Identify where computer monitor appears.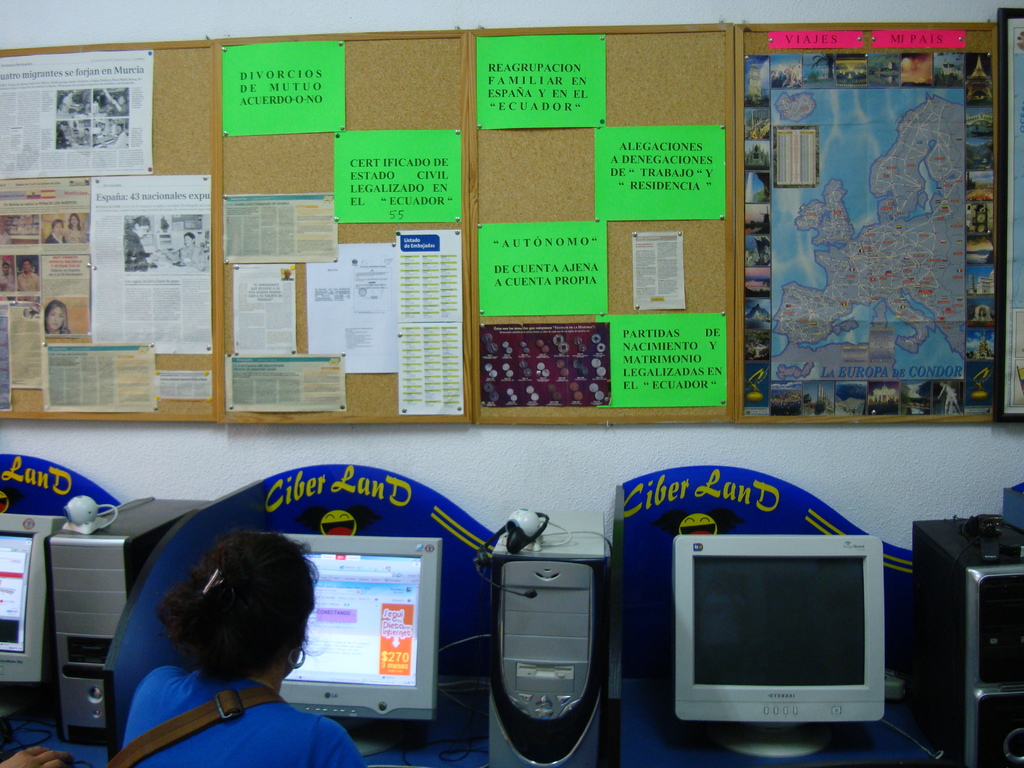
Appears at [x1=669, y1=532, x2=882, y2=764].
